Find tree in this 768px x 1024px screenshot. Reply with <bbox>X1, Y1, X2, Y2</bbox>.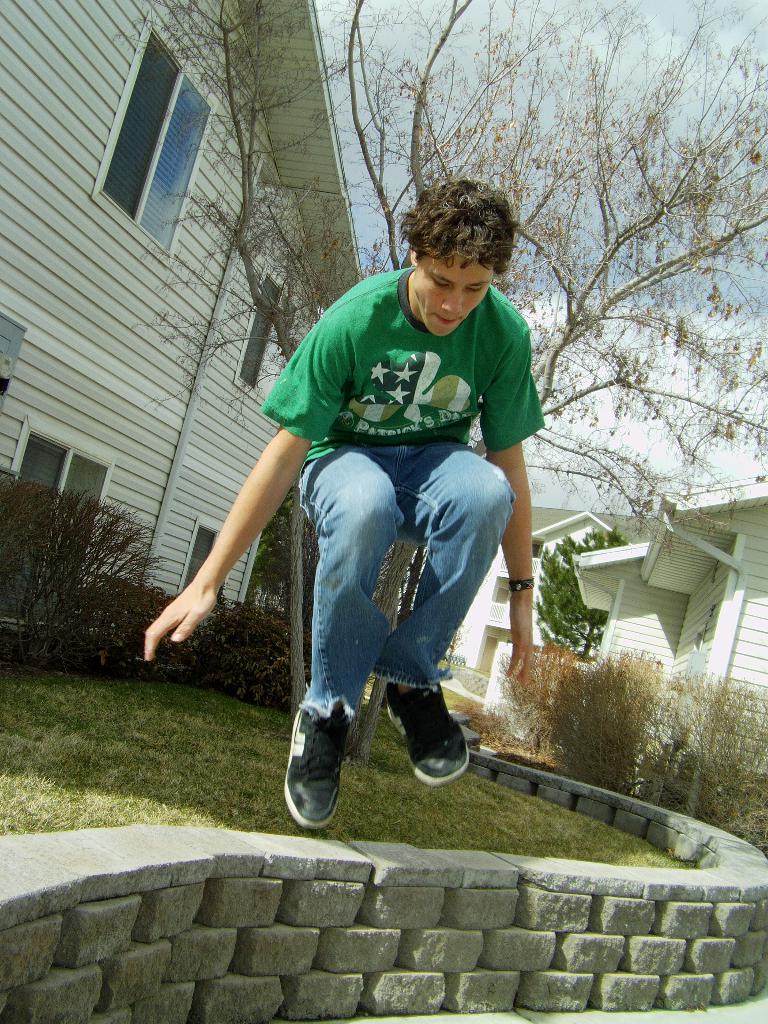
<bbox>536, 519, 646, 666</bbox>.
